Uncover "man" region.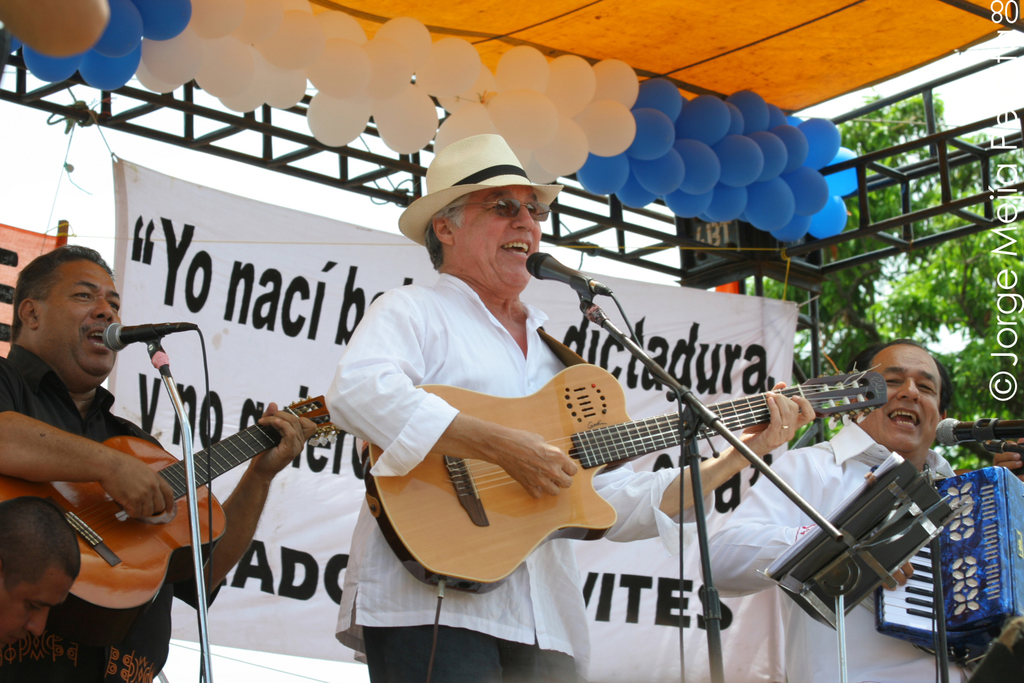
Uncovered: 0, 494, 86, 654.
